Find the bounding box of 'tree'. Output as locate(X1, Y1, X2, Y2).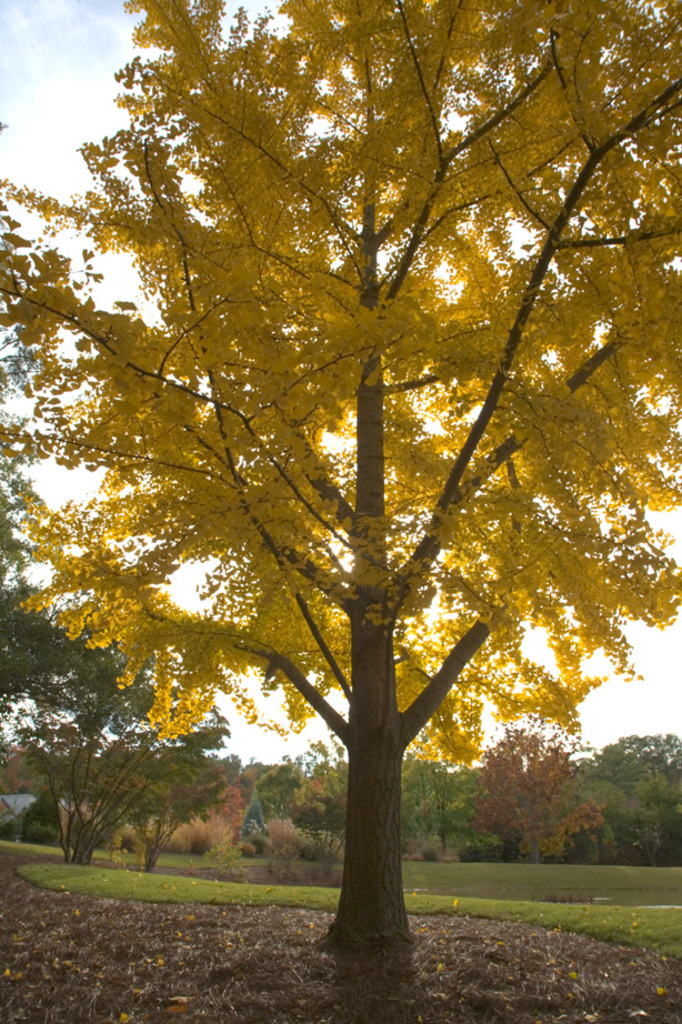
locate(295, 745, 349, 854).
